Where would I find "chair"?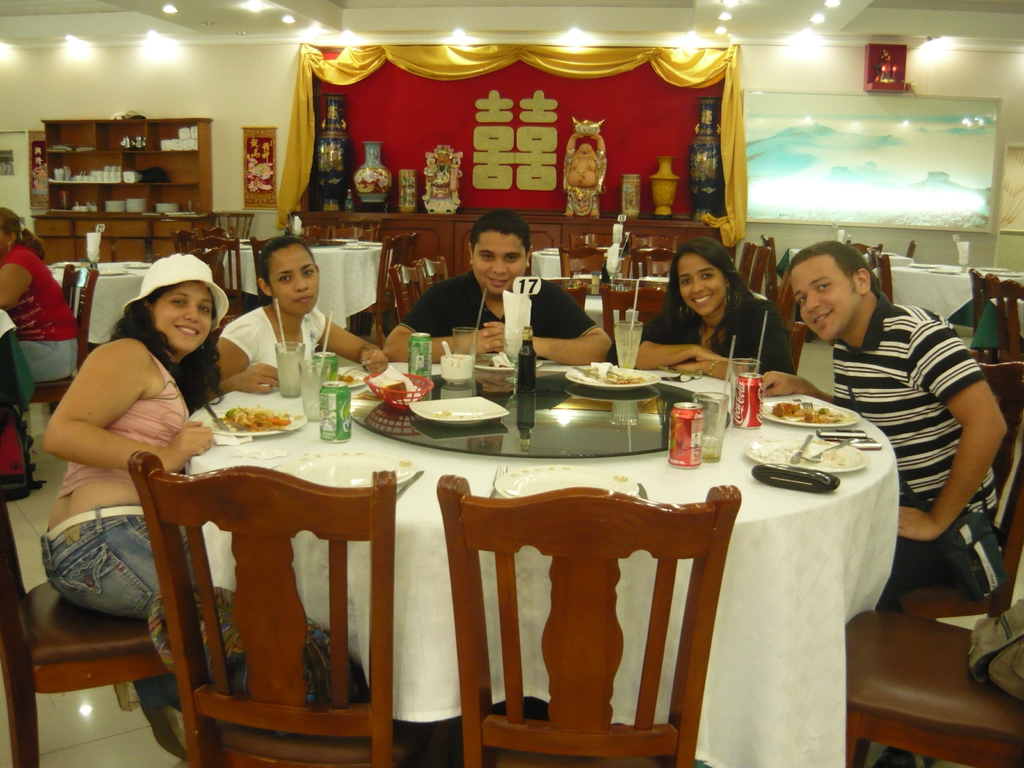
At (left=139, top=448, right=399, bottom=767).
